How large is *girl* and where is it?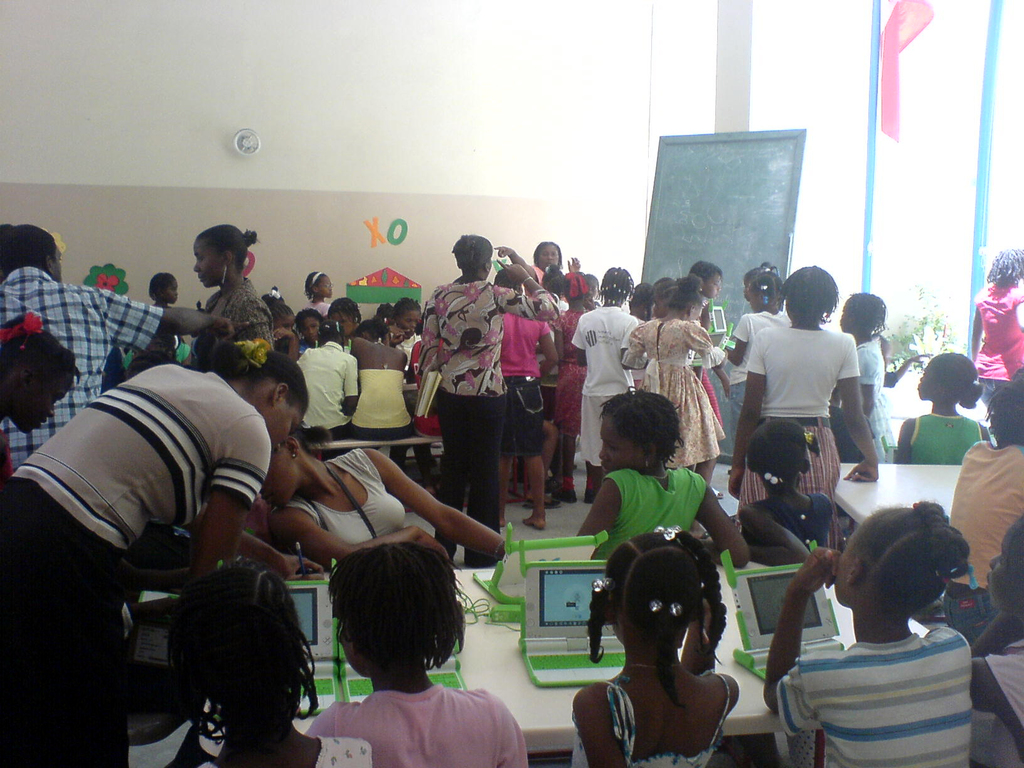
Bounding box: 296, 320, 361, 461.
